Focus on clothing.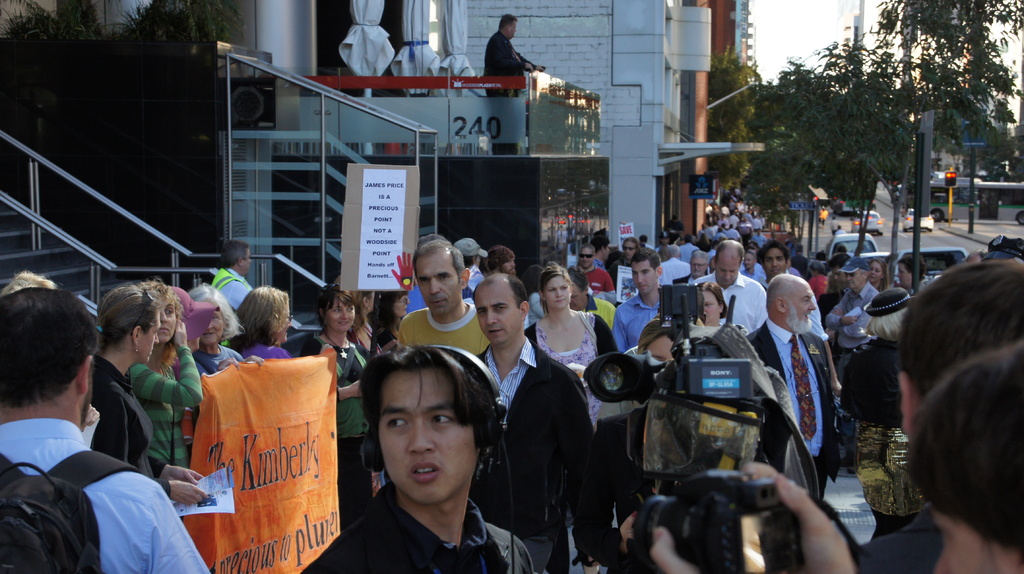
Focused at [115,339,218,493].
